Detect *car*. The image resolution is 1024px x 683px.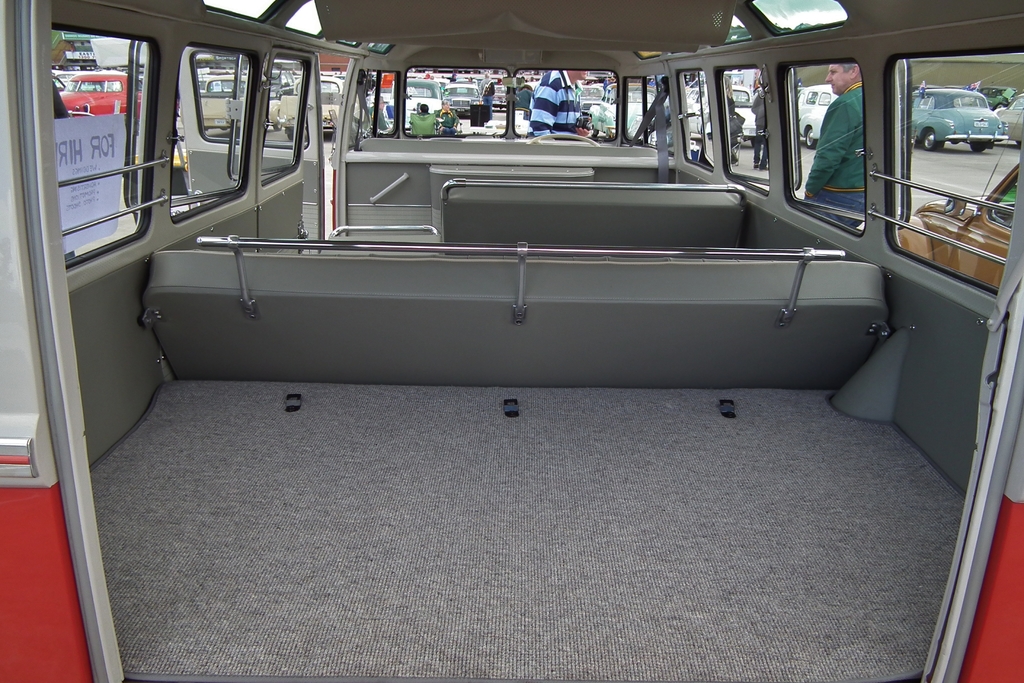
BBox(899, 158, 1021, 289).
